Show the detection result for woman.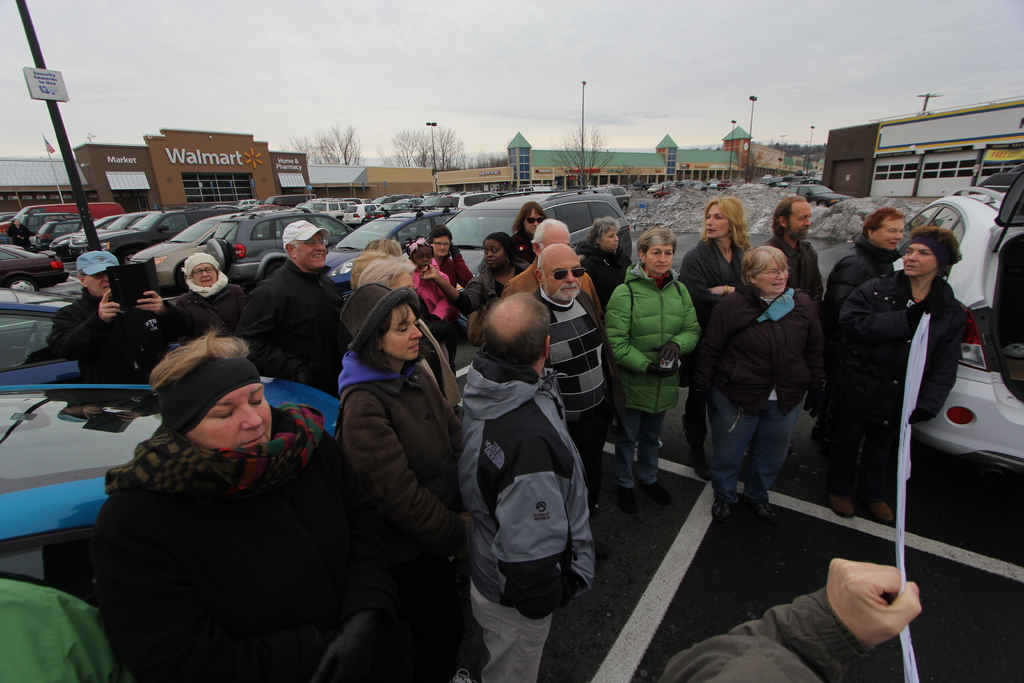
BBox(834, 232, 965, 525).
